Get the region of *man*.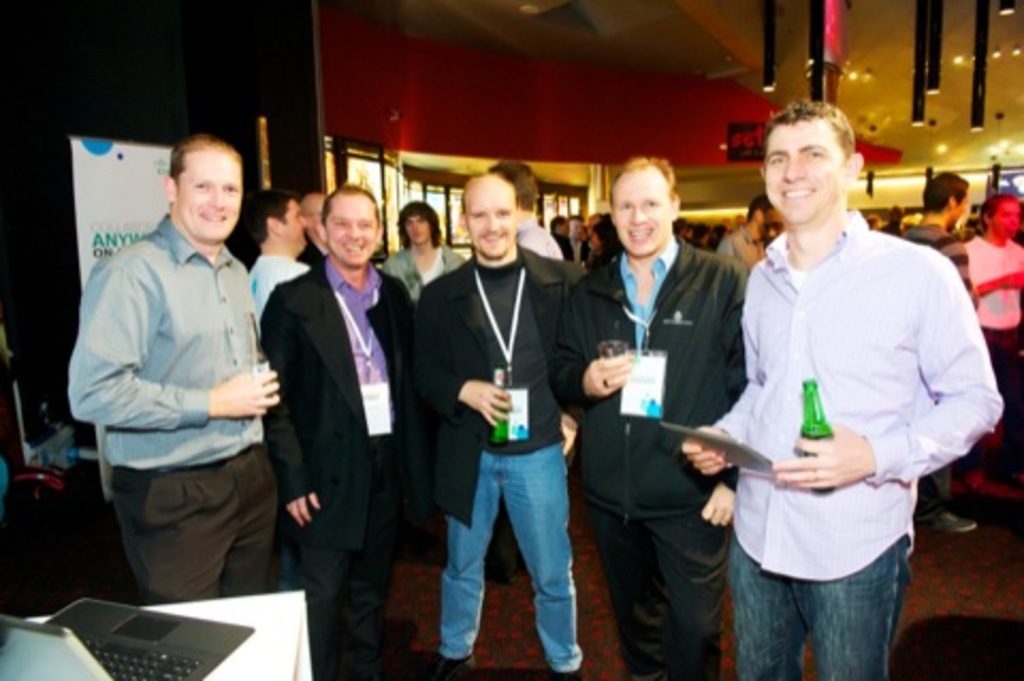
(left=64, top=128, right=282, bottom=596).
